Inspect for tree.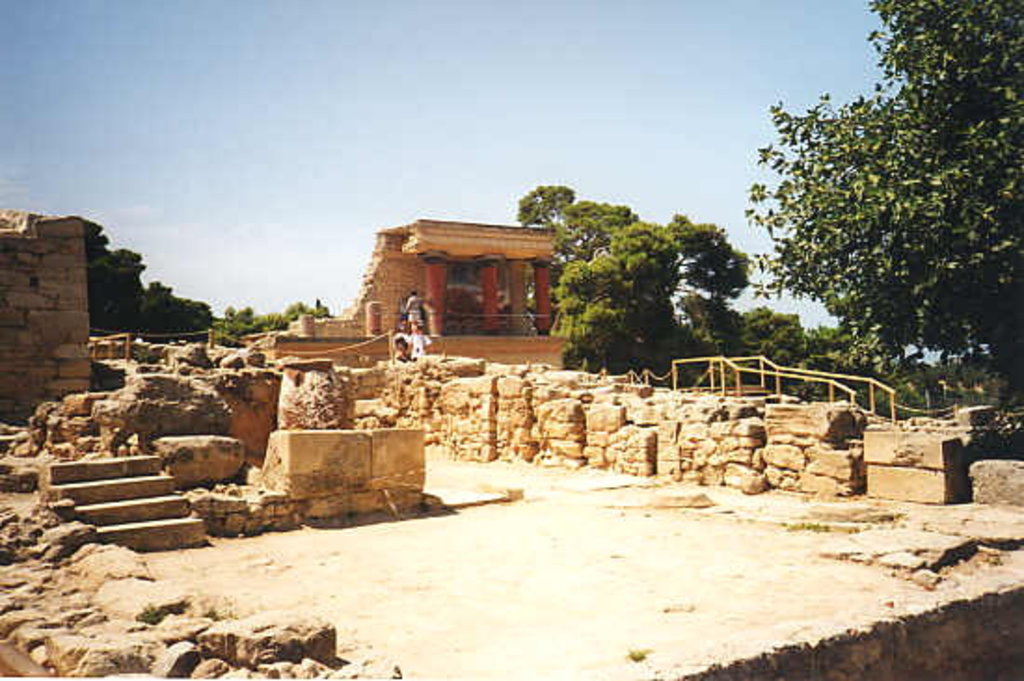
Inspection: (x1=110, y1=257, x2=141, y2=324).
